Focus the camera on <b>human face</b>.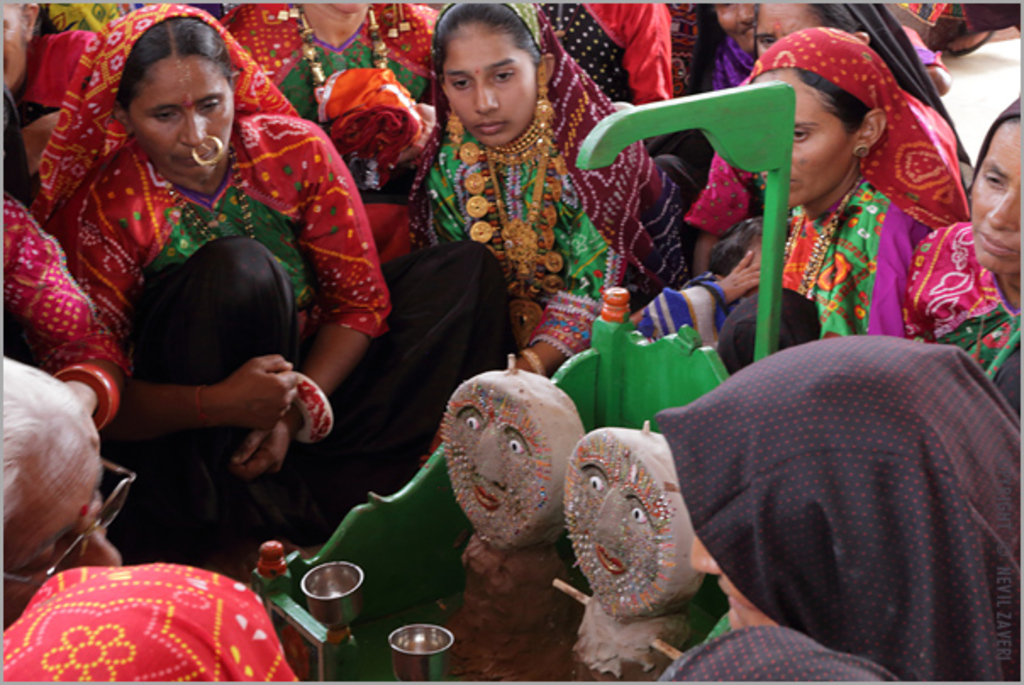
Focus region: (left=970, top=115, right=1017, bottom=270).
